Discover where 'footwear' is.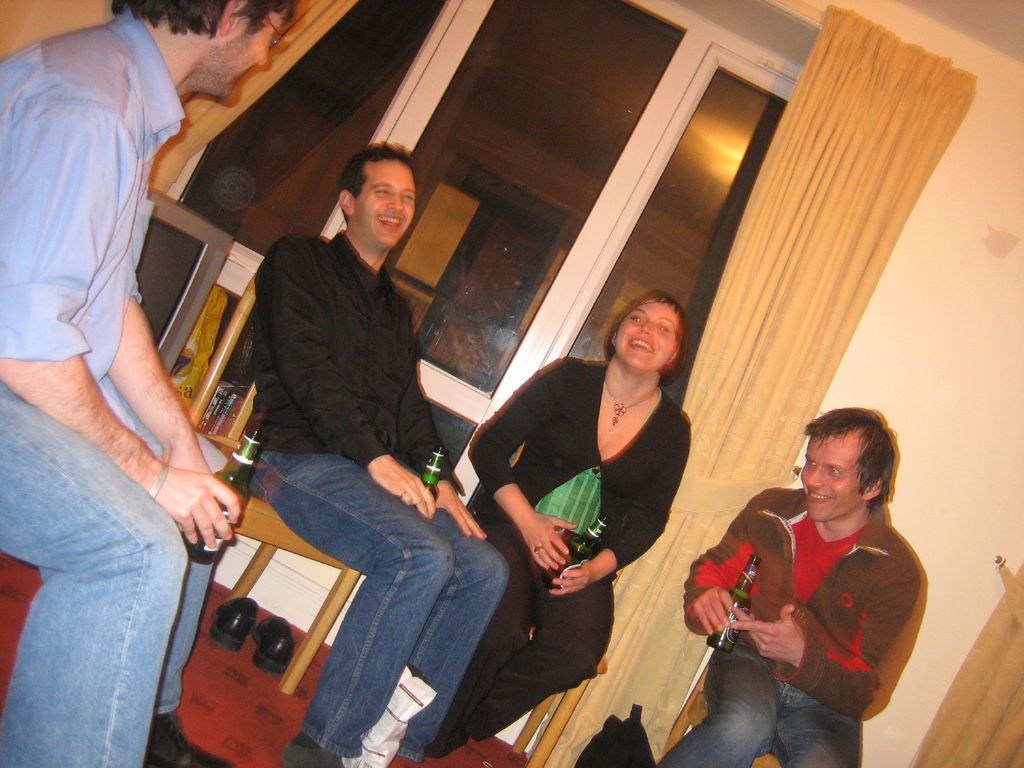
Discovered at [left=255, top=609, right=298, bottom=673].
